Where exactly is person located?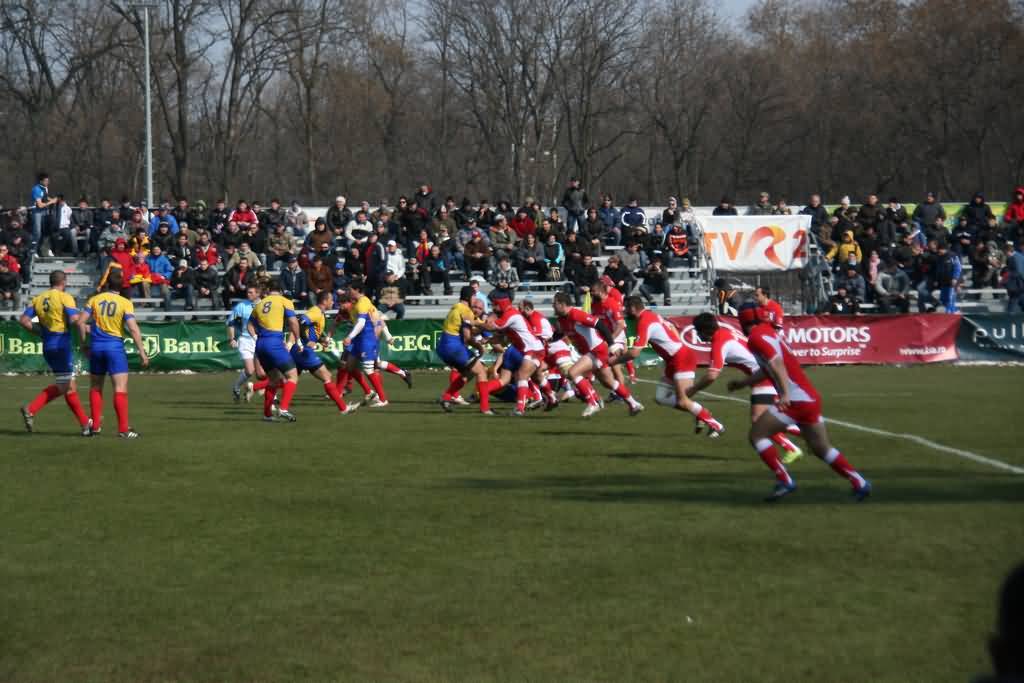
Its bounding box is bbox(335, 292, 418, 394).
